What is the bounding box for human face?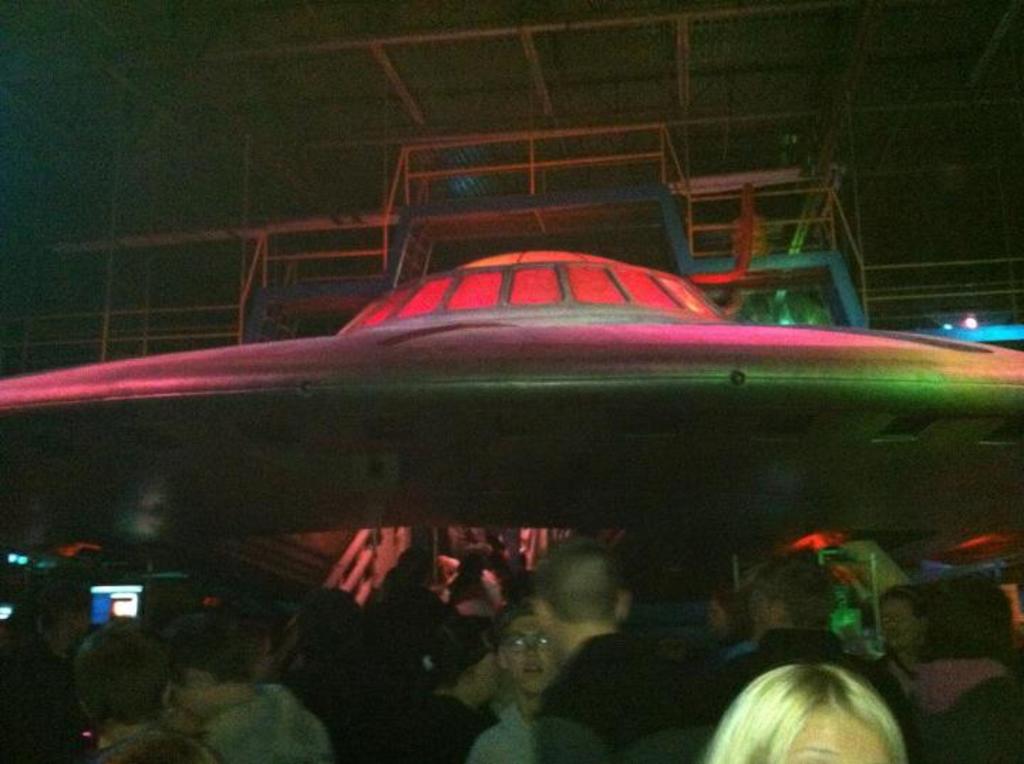
region(505, 617, 560, 689).
